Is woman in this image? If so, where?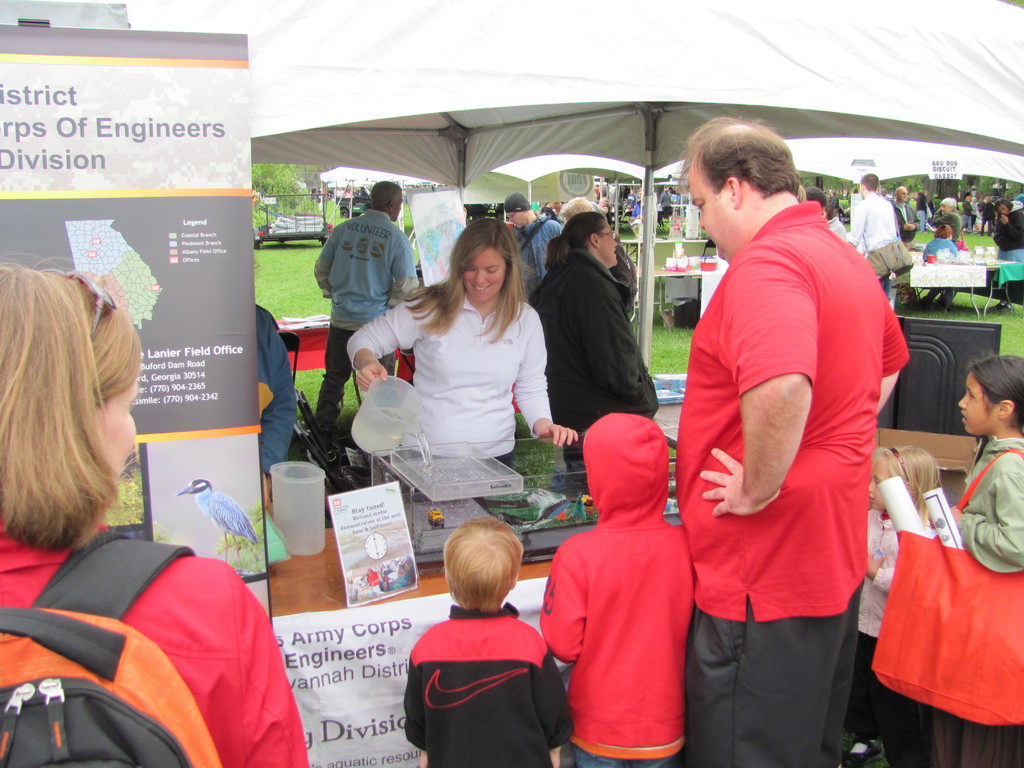
Yes, at 988,198,1023,314.
